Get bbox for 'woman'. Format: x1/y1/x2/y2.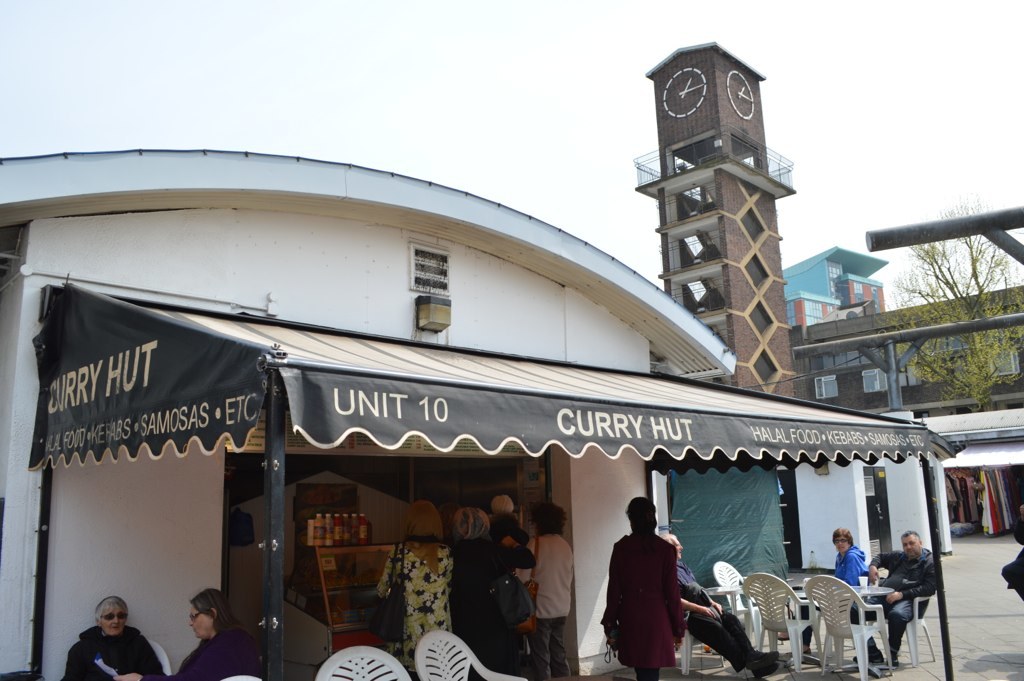
794/531/874/650.
